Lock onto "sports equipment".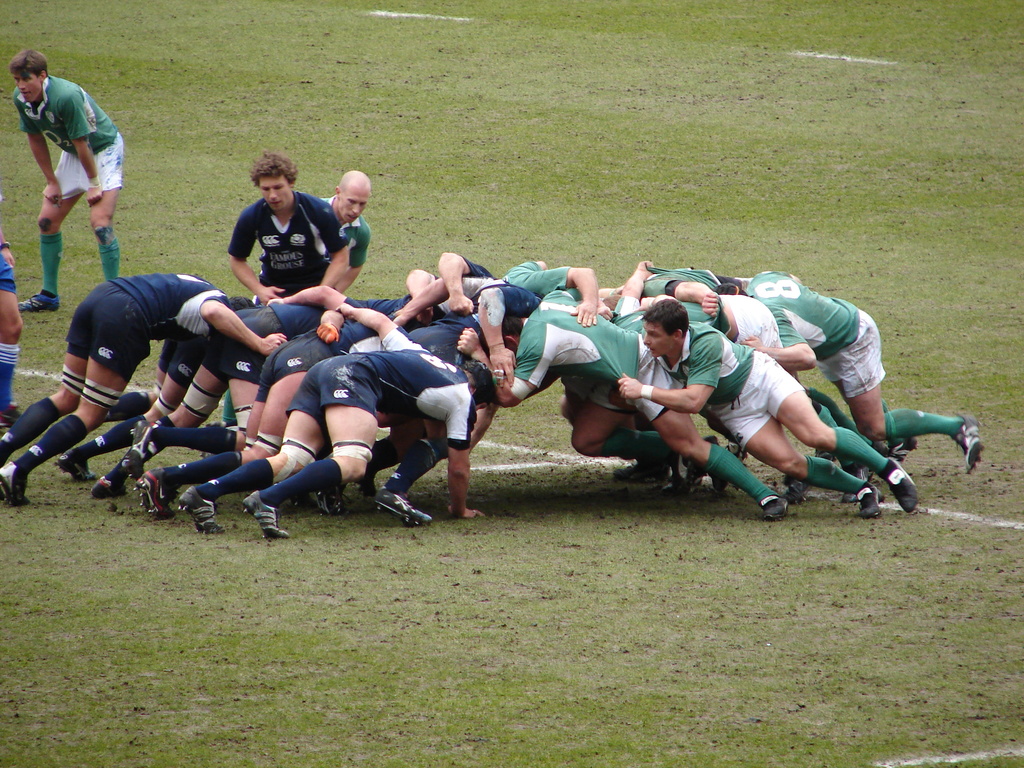
Locked: Rect(346, 470, 376, 495).
